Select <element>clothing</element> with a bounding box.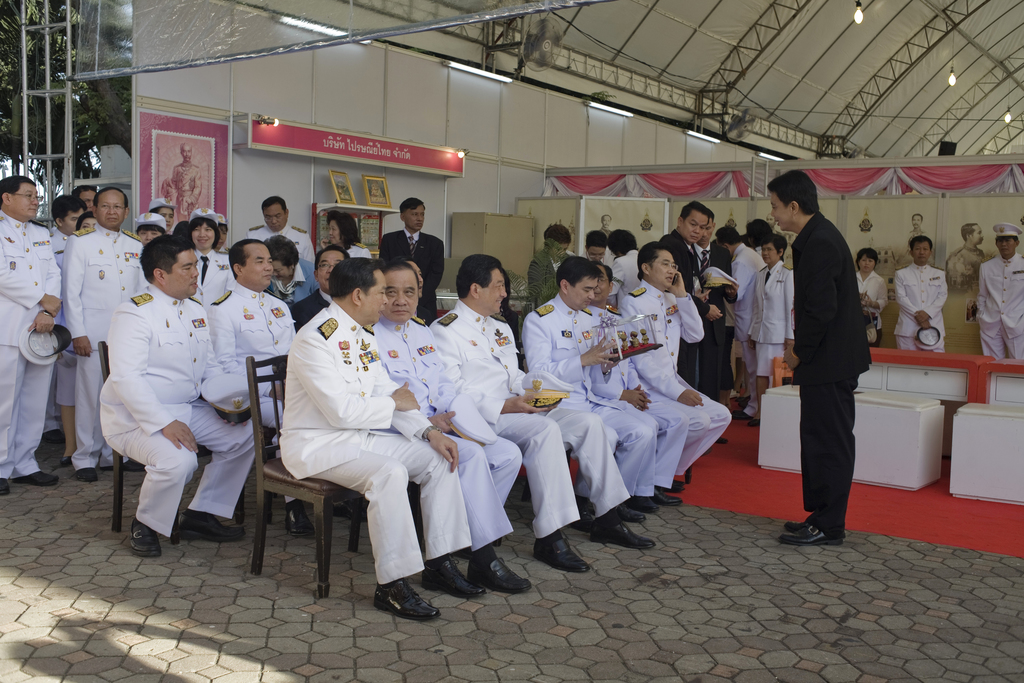
(978, 258, 1023, 359).
